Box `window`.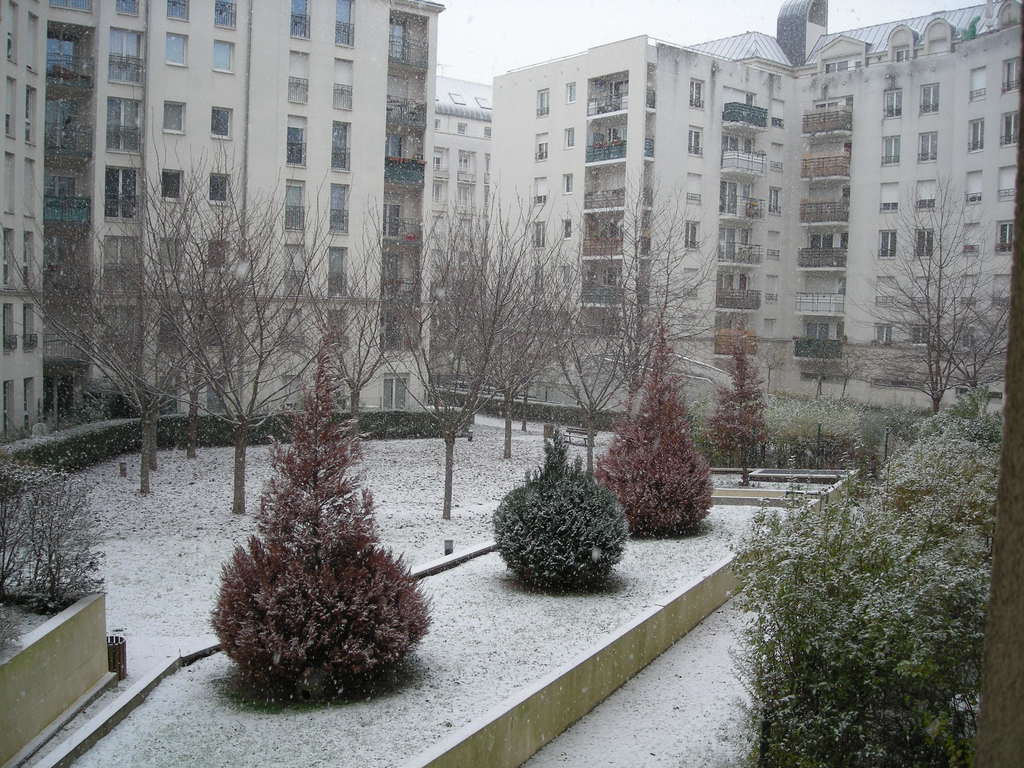
4,0,15,63.
